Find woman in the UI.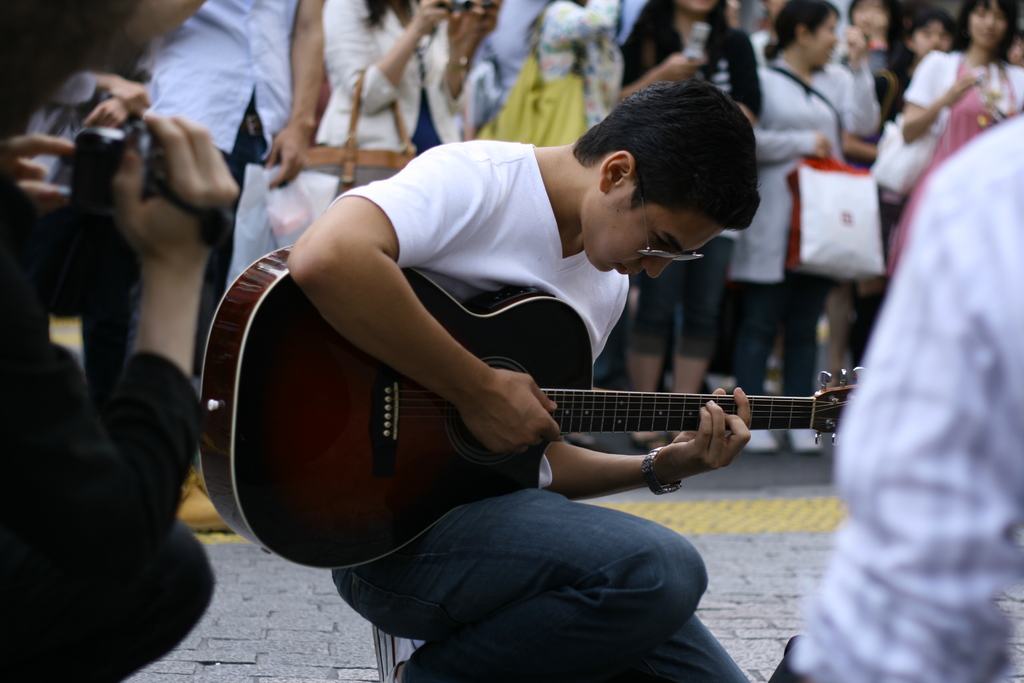
UI element at x1=621, y1=0, x2=760, y2=443.
